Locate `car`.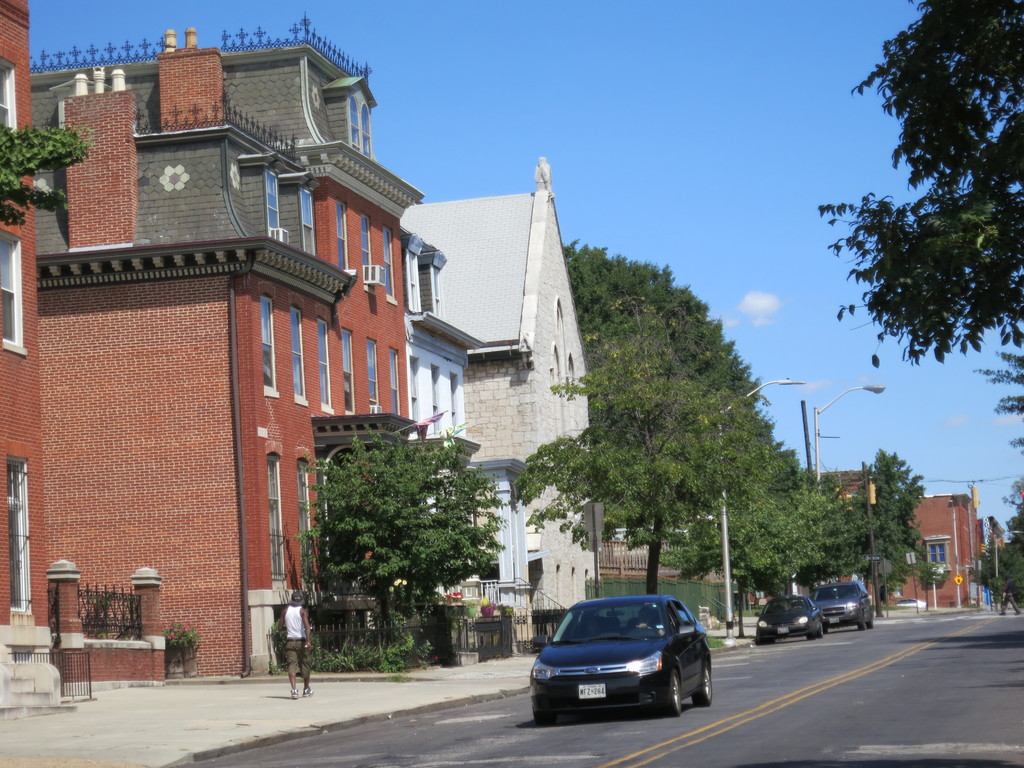
Bounding box: <bbox>760, 590, 826, 639</bbox>.
